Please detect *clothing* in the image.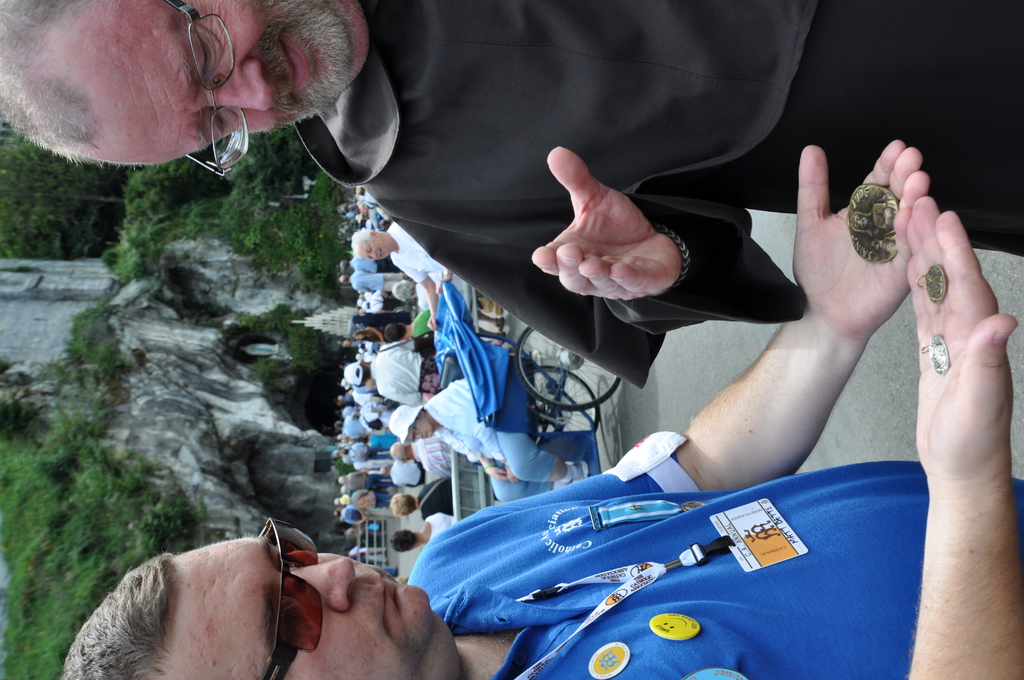
crop(425, 510, 456, 535).
